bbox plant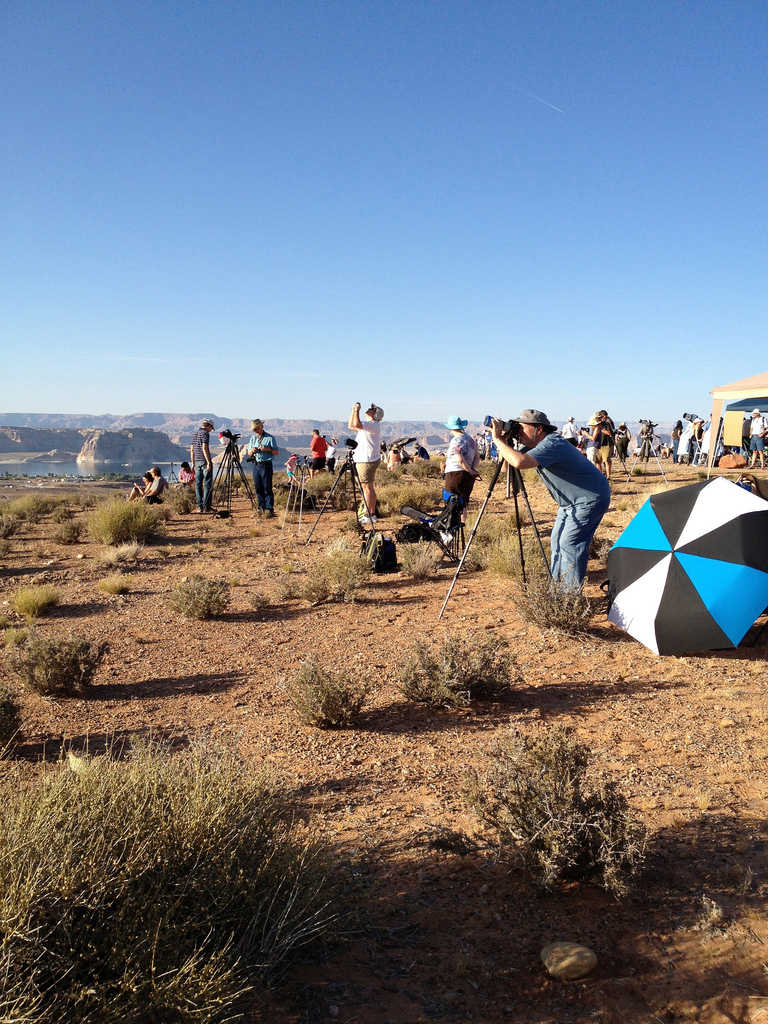
(31, 543, 49, 568)
